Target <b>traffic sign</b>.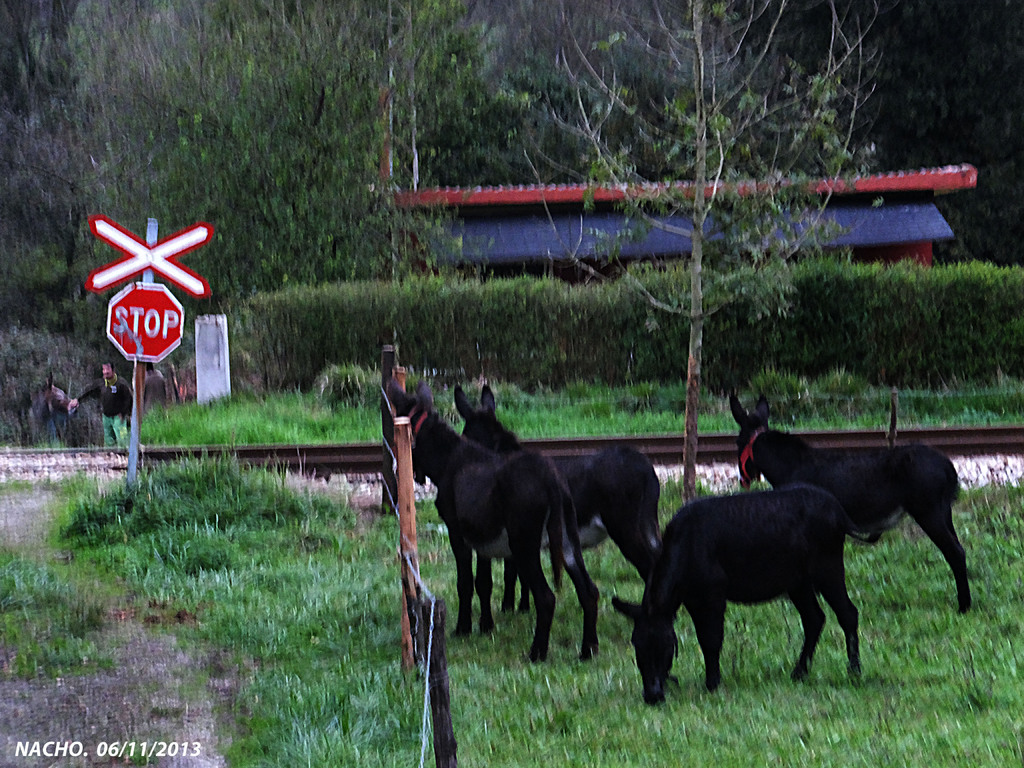
Target region: {"x1": 104, "y1": 284, "x2": 183, "y2": 361}.
